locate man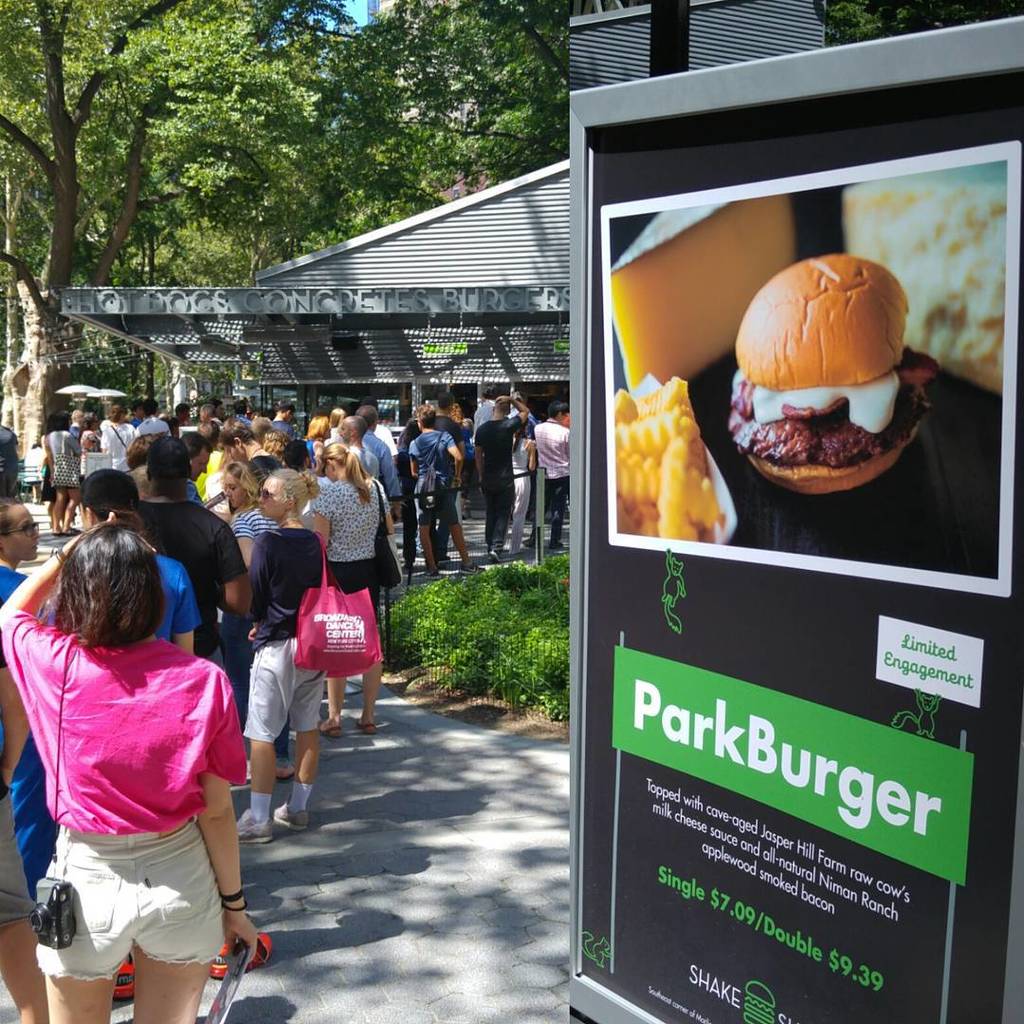
box=[46, 474, 204, 654]
